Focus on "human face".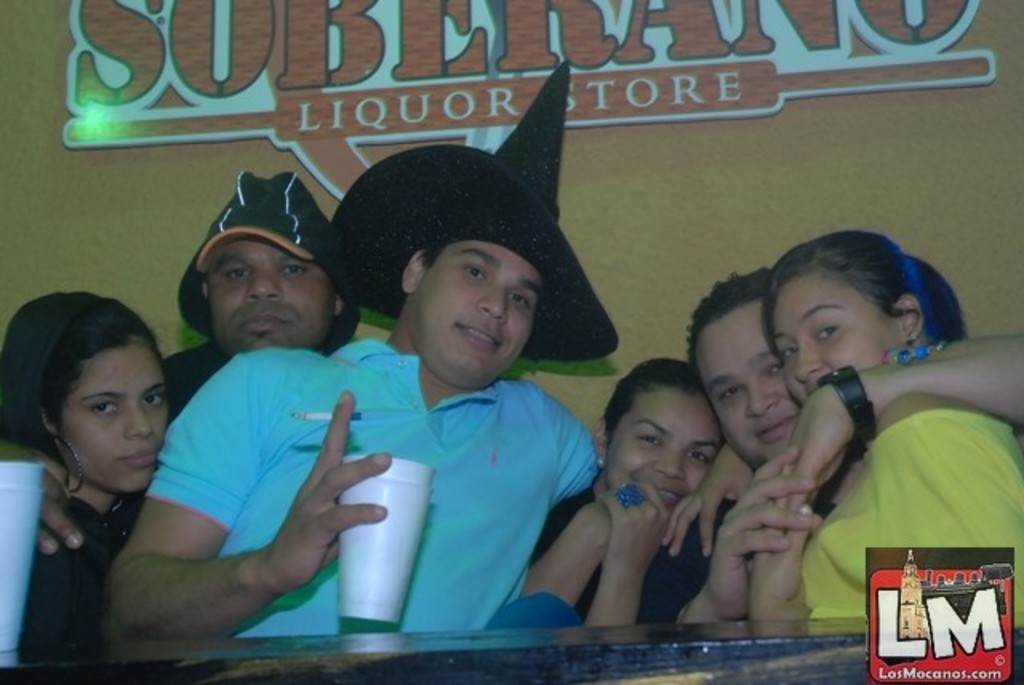
Focused at Rect(773, 283, 899, 403).
